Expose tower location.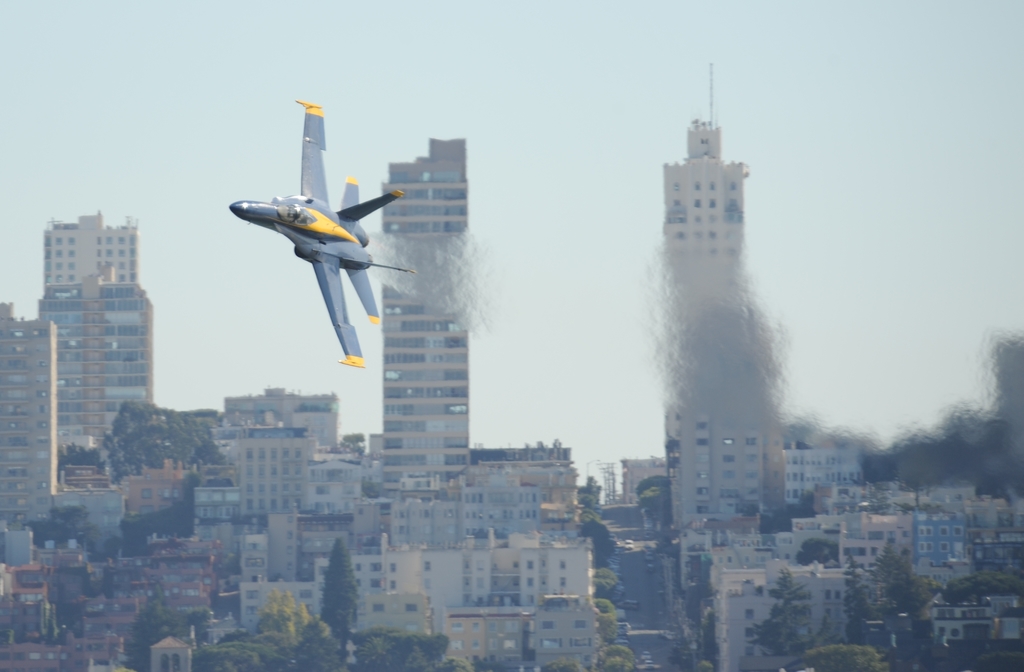
Exposed at 175:394:319:628.
